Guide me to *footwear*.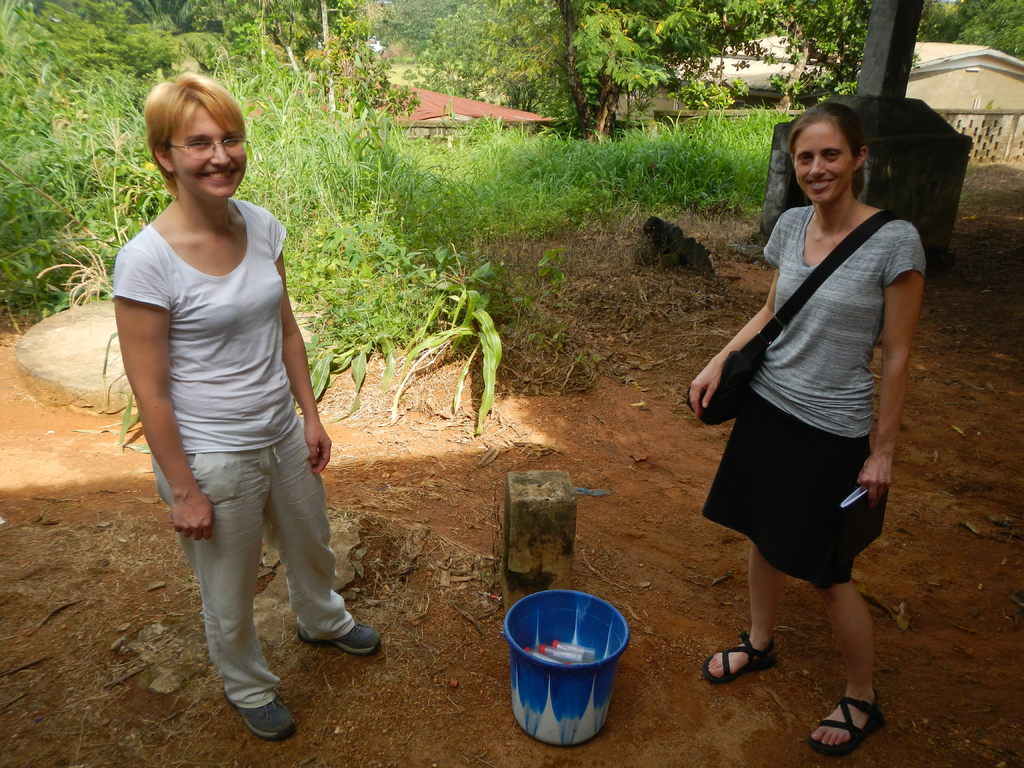
Guidance: x1=219, y1=668, x2=304, y2=748.
